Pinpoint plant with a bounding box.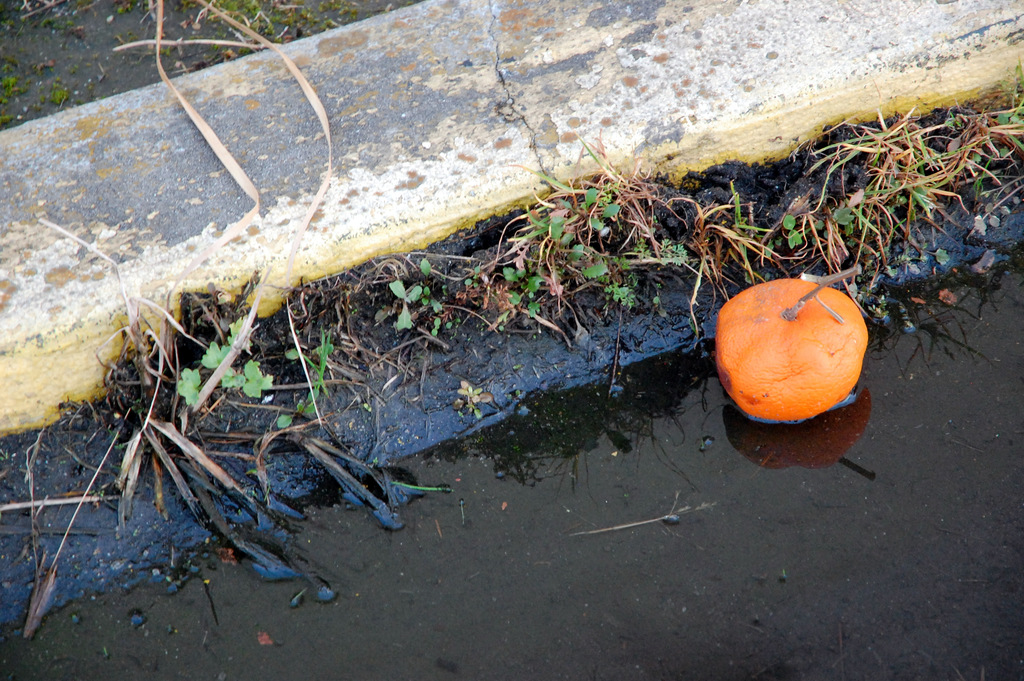
detection(389, 280, 424, 334).
